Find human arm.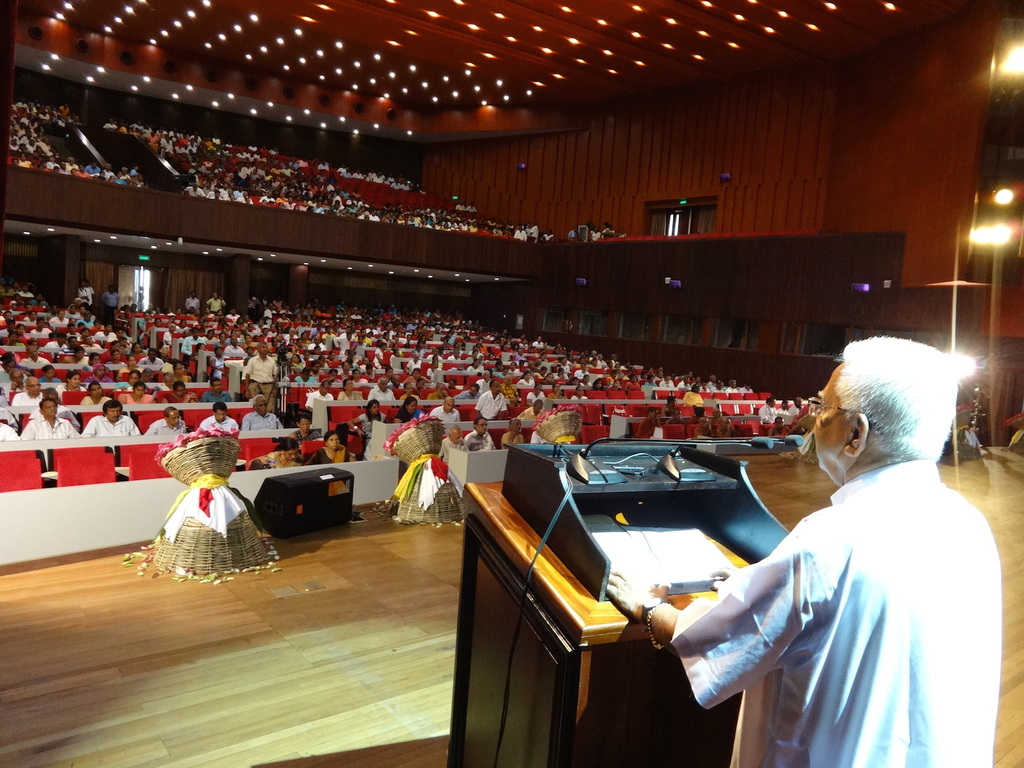
663:404:670:419.
